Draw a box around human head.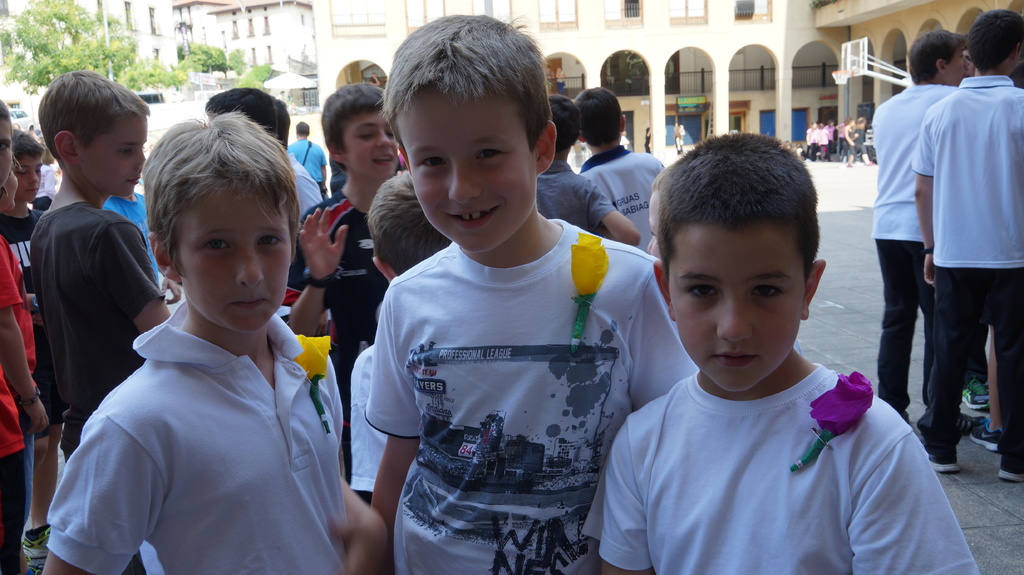
region(29, 122, 34, 132).
